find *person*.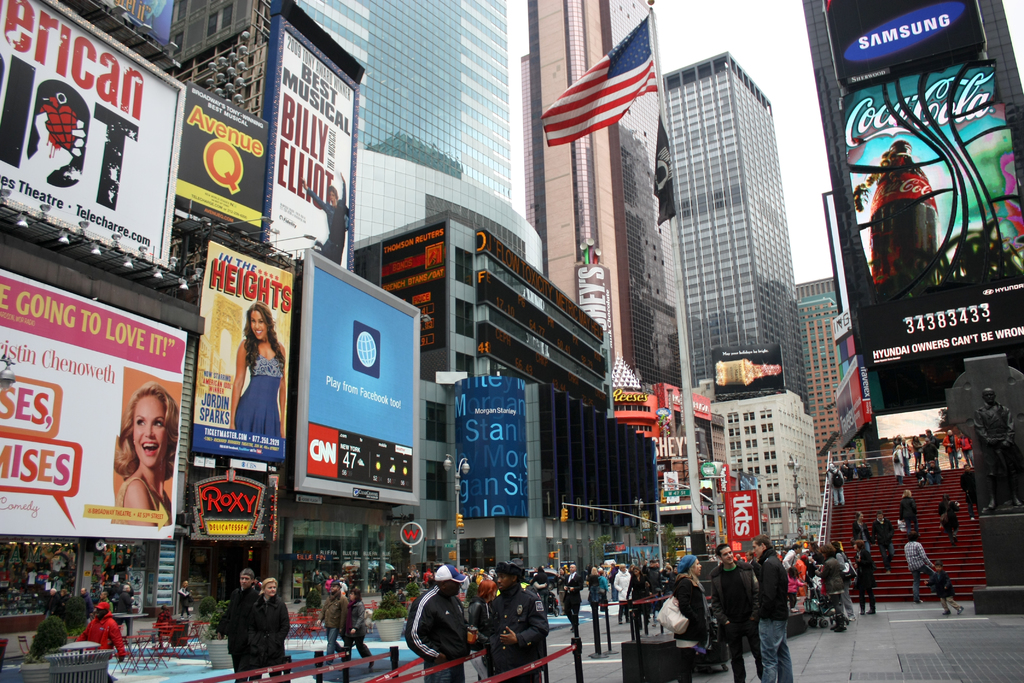
(x1=670, y1=550, x2=709, y2=675).
